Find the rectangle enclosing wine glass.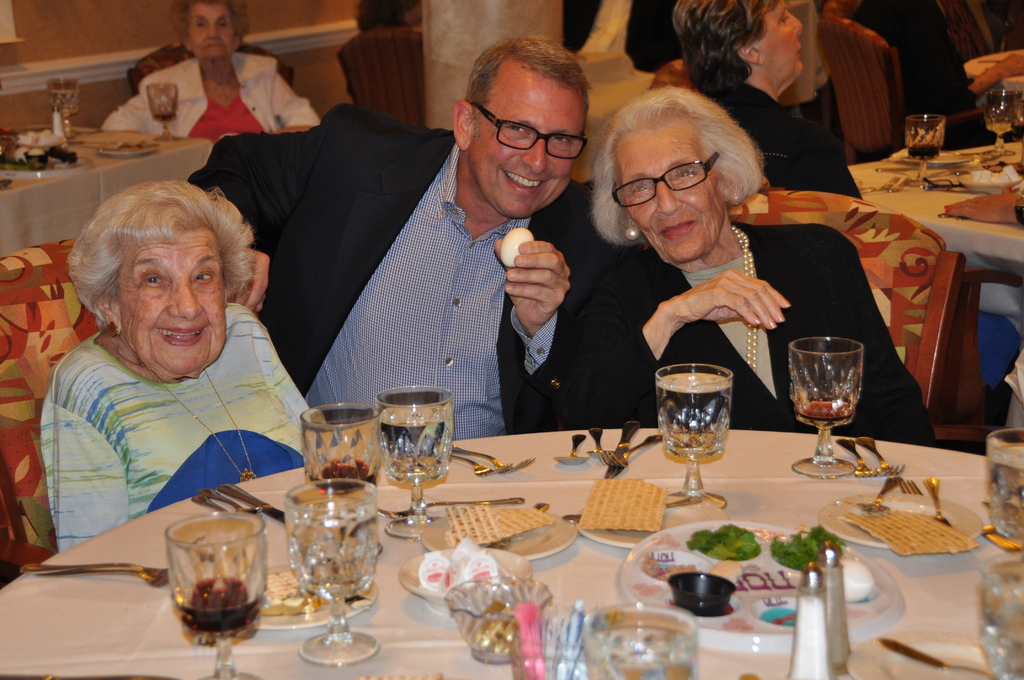
pyautogui.locateOnScreen(791, 335, 860, 475).
